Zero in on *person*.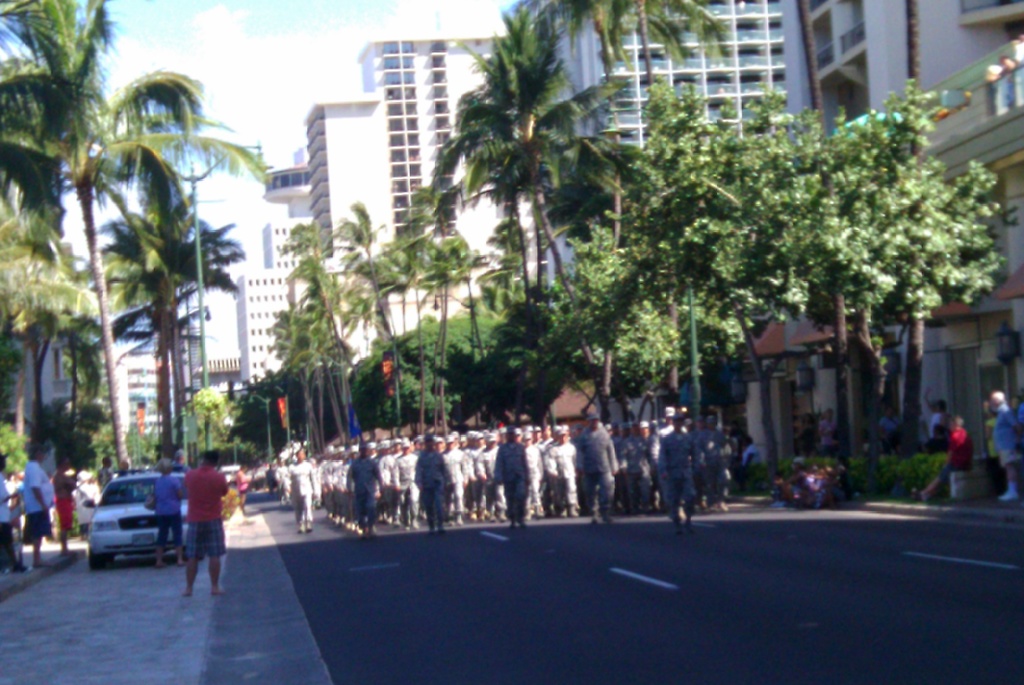
Zeroed in: pyautogui.locateOnScreen(349, 443, 379, 536).
